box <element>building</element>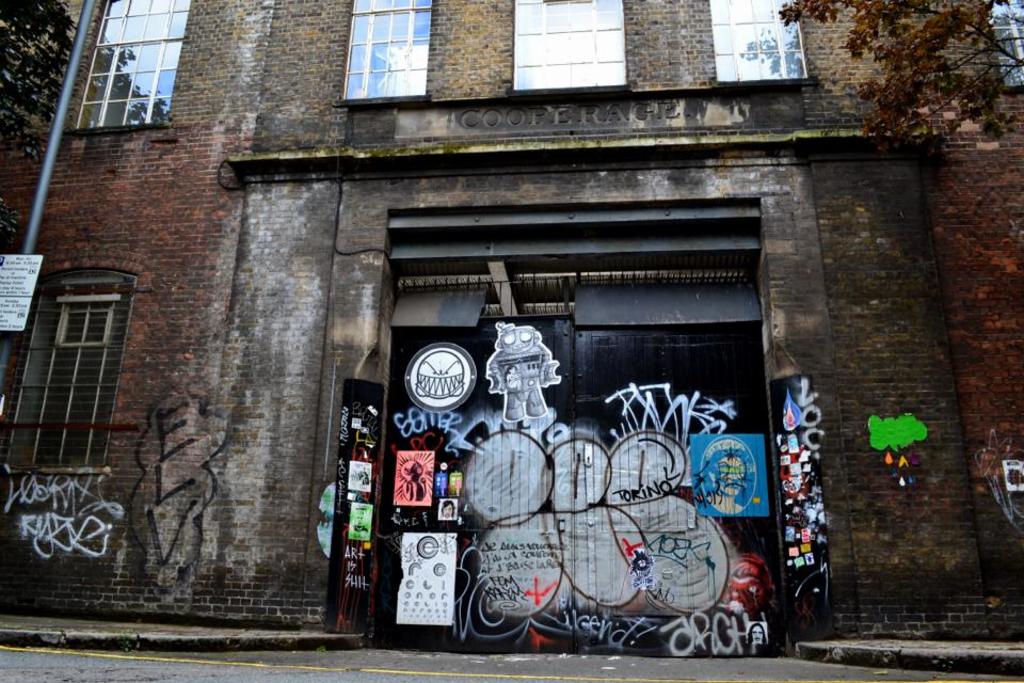
l=0, t=0, r=1023, b=649
